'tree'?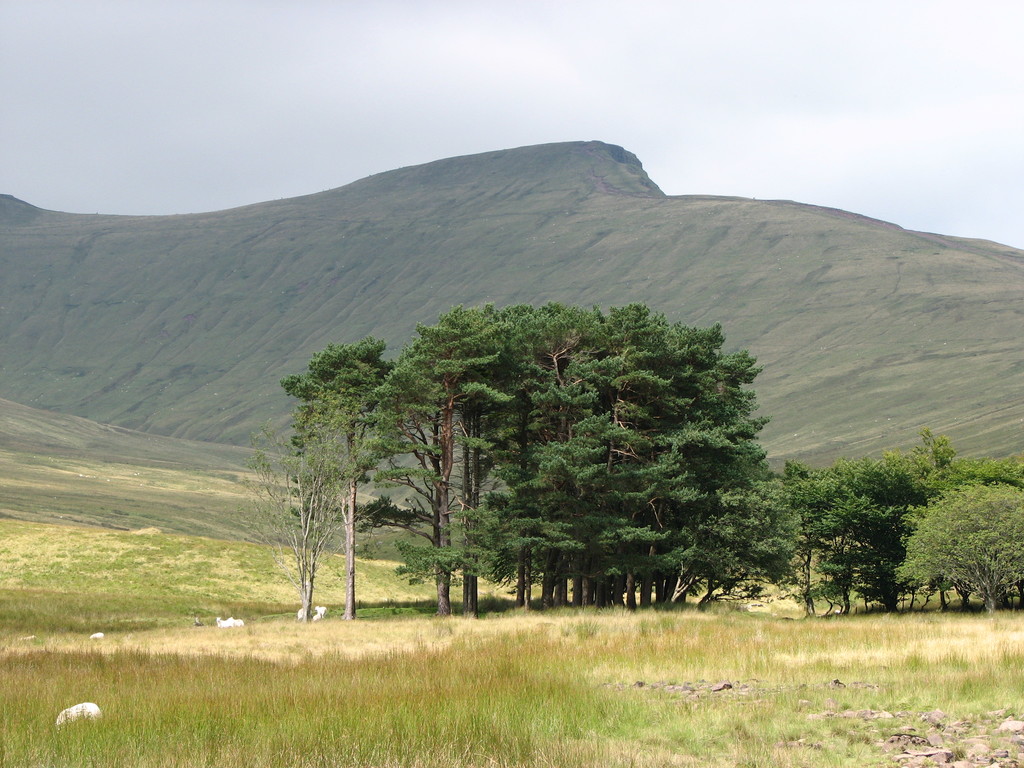
bbox=[700, 483, 797, 608]
